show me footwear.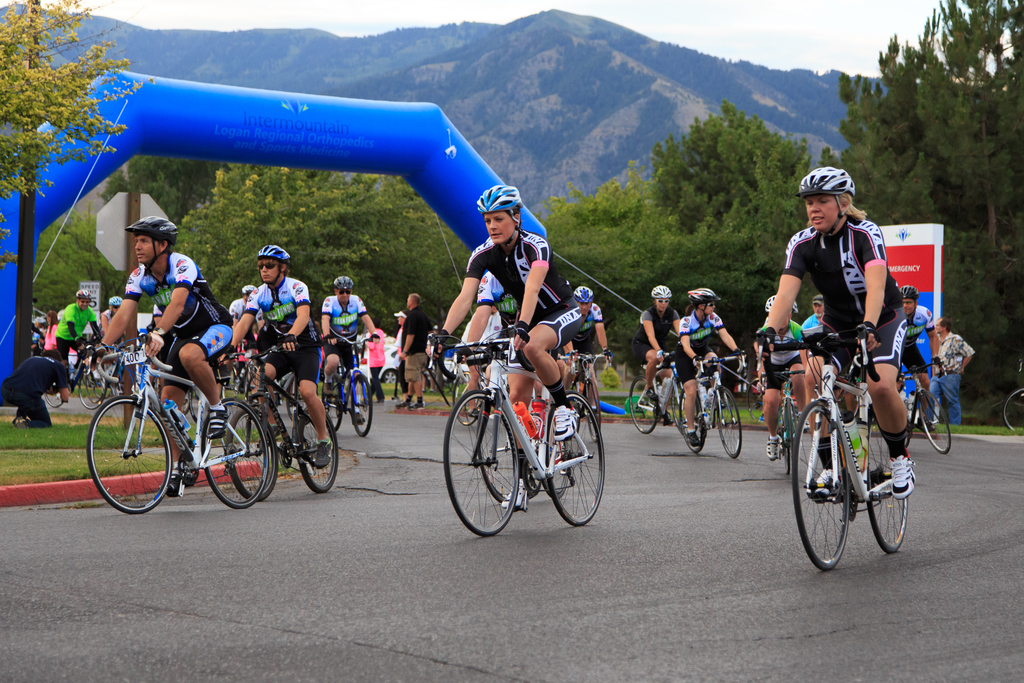
footwear is here: (left=890, top=454, right=917, bottom=497).
